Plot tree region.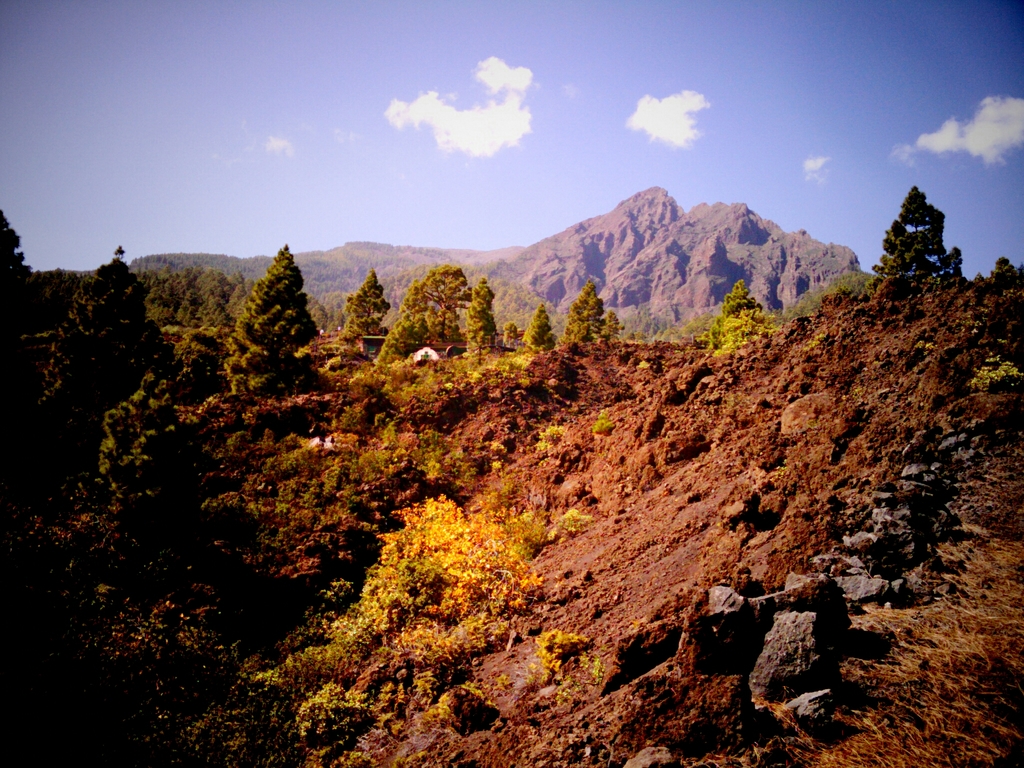
Plotted at detection(231, 240, 312, 374).
